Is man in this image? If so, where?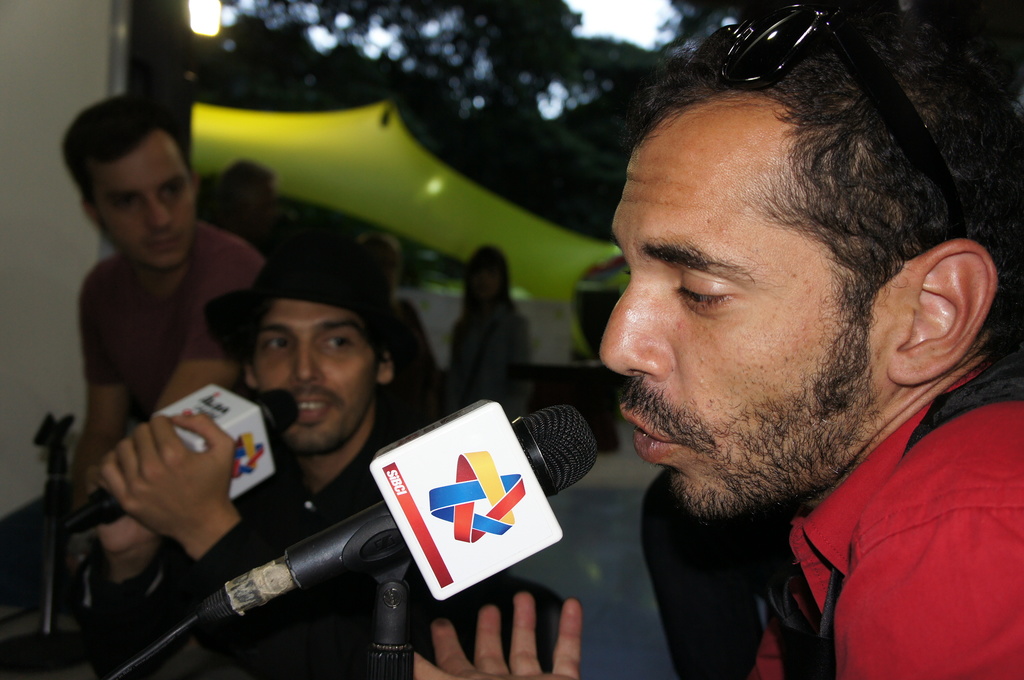
Yes, at 102,250,425,679.
